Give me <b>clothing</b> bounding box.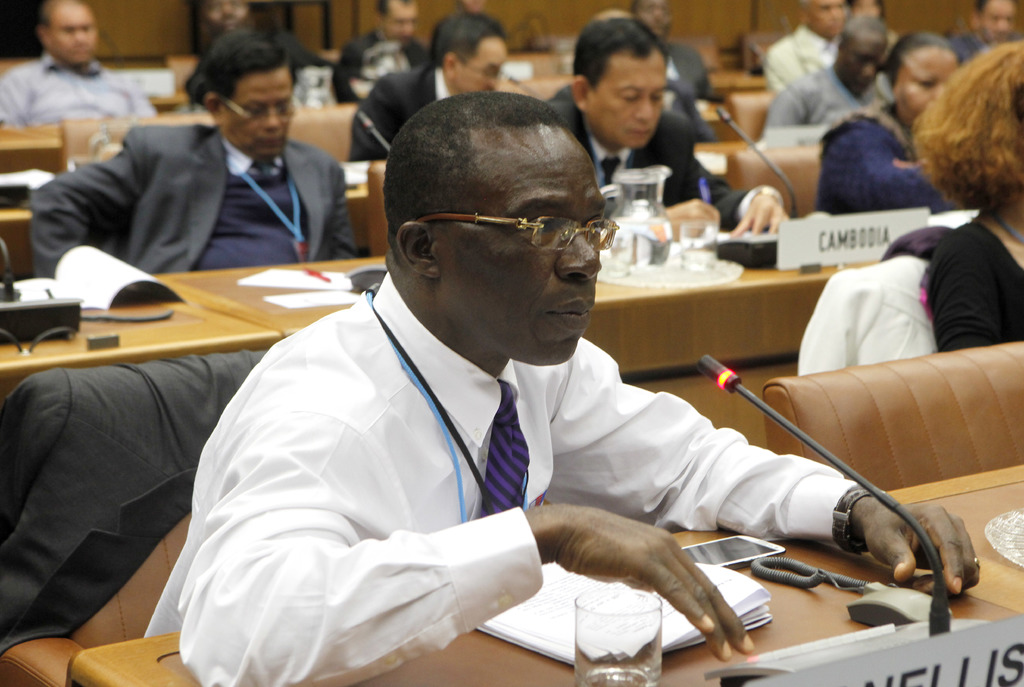
{"x1": 792, "y1": 183, "x2": 1023, "y2": 378}.
